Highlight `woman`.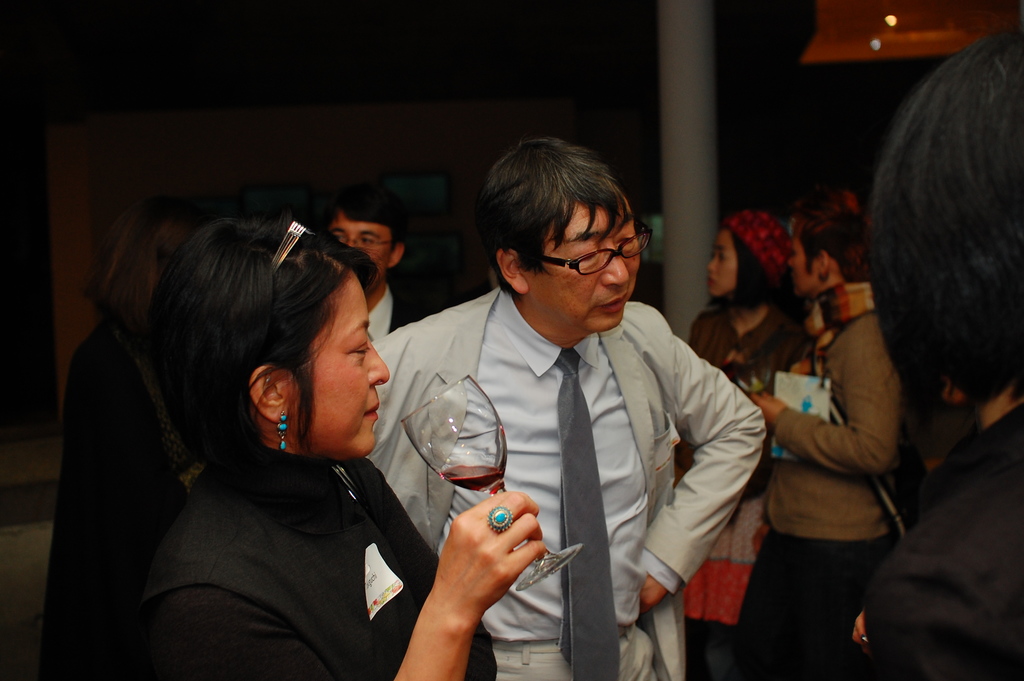
Highlighted region: 733:192:911:680.
